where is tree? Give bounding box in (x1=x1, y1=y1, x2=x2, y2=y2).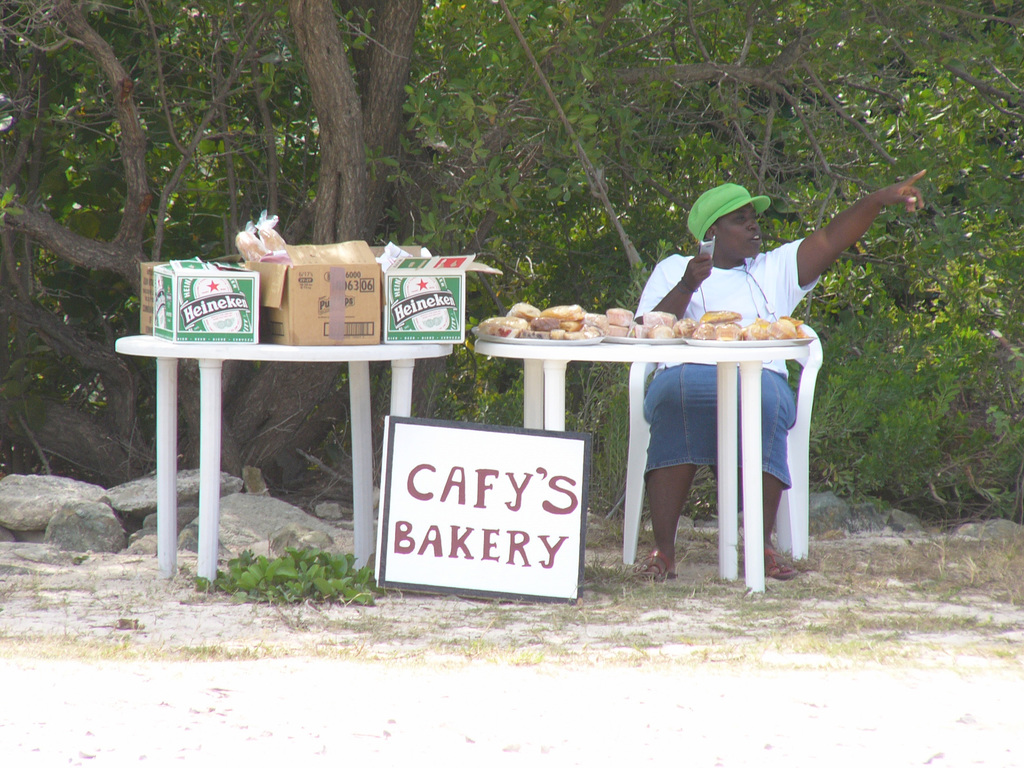
(x1=0, y1=10, x2=462, y2=561).
